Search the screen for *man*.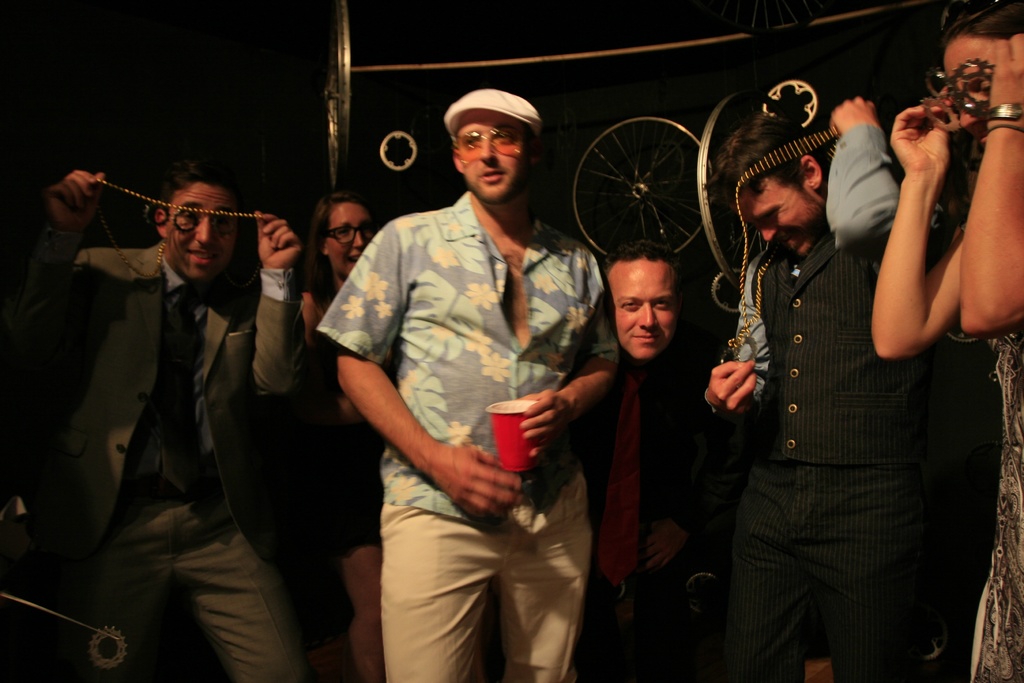
Found at region(0, 160, 321, 682).
